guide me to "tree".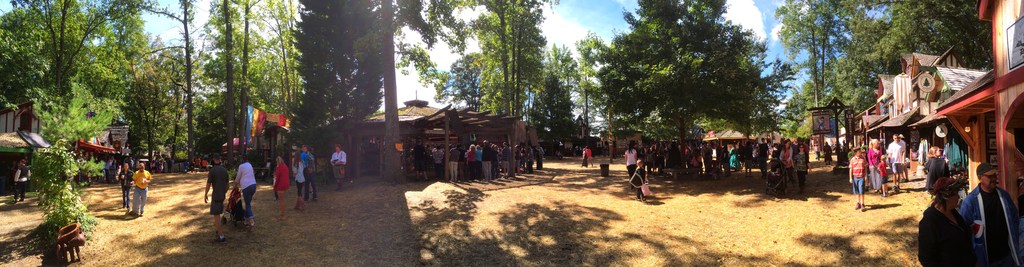
Guidance: bbox=[240, 0, 253, 139].
